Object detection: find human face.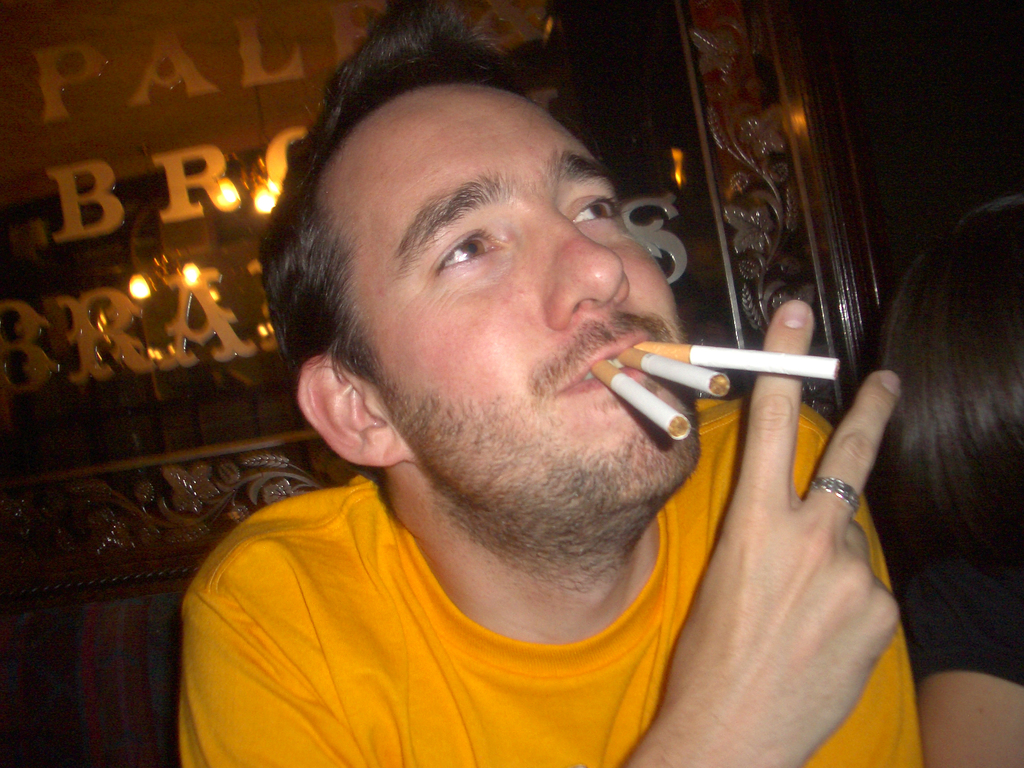
select_region(333, 84, 700, 522).
